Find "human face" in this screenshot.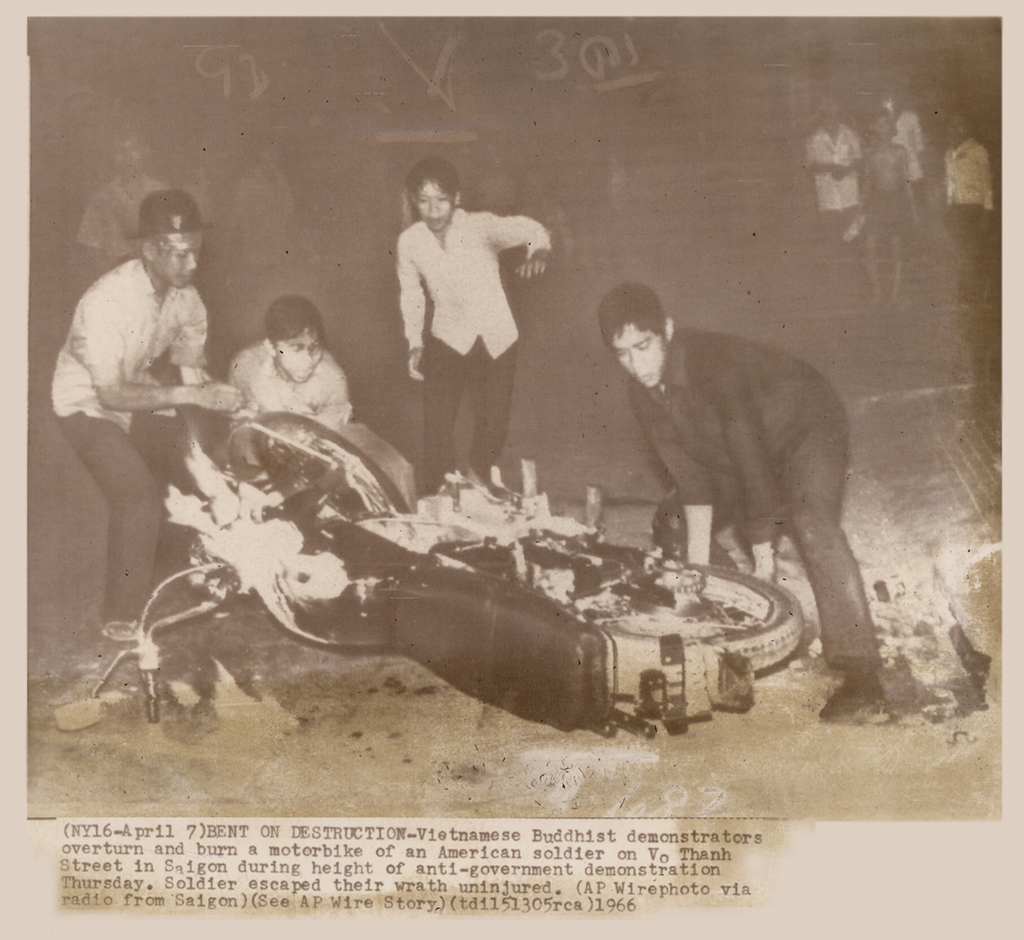
The bounding box for "human face" is <bbox>108, 132, 147, 179</bbox>.
